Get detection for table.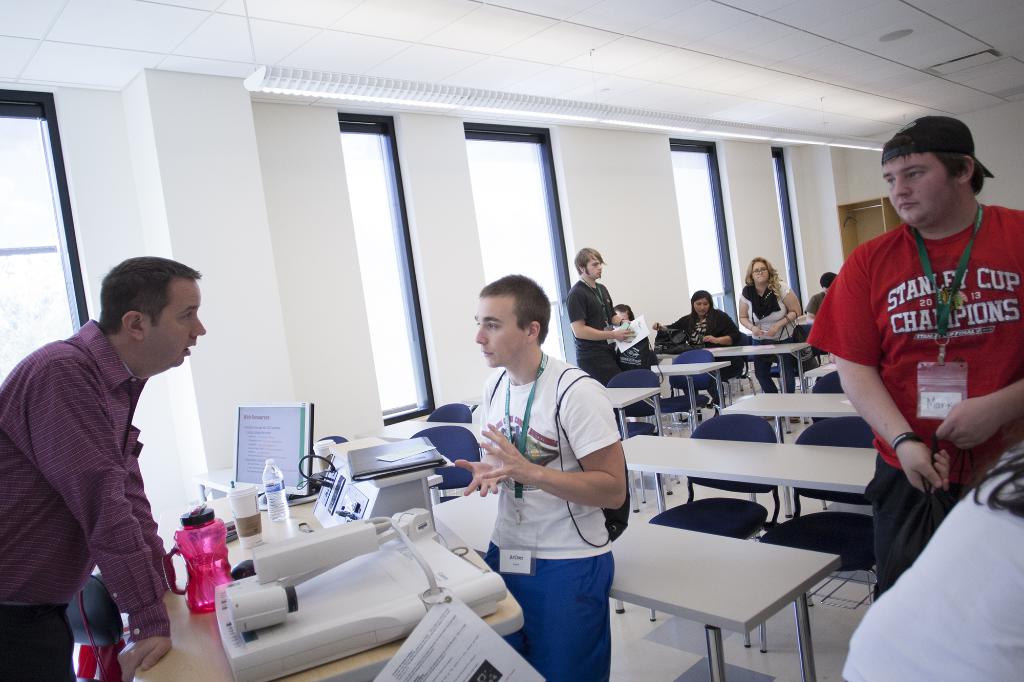
Detection: Rect(149, 467, 522, 681).
